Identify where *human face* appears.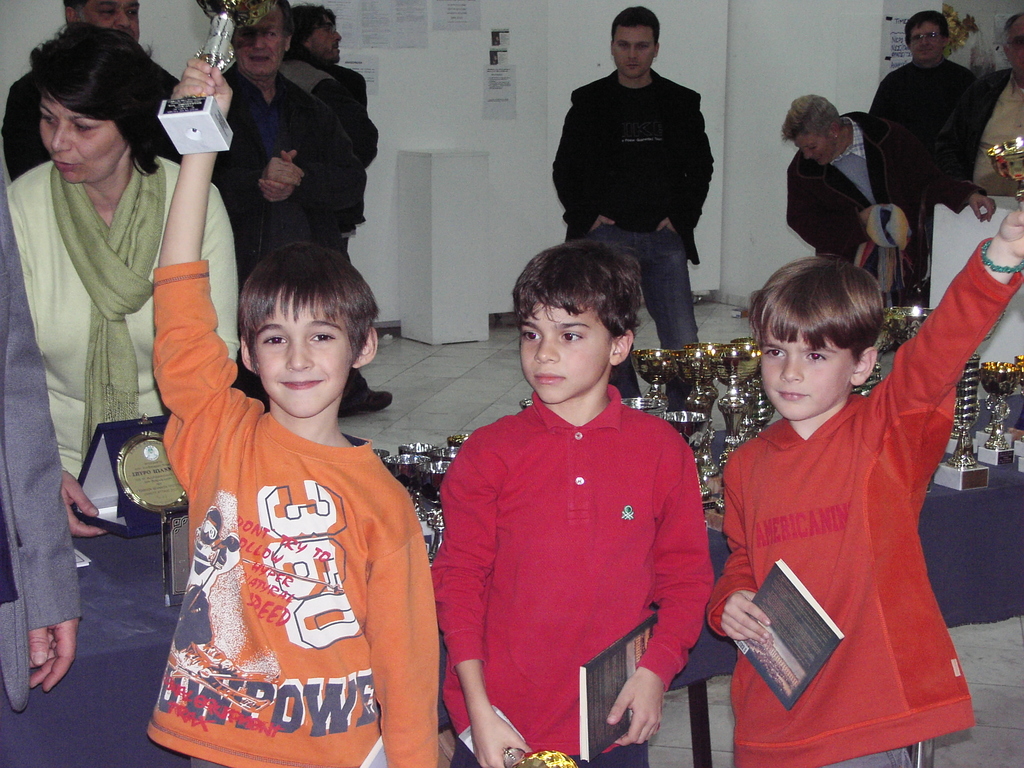
Appears at (left=1004, top=13, right=1023, bottom=73).
